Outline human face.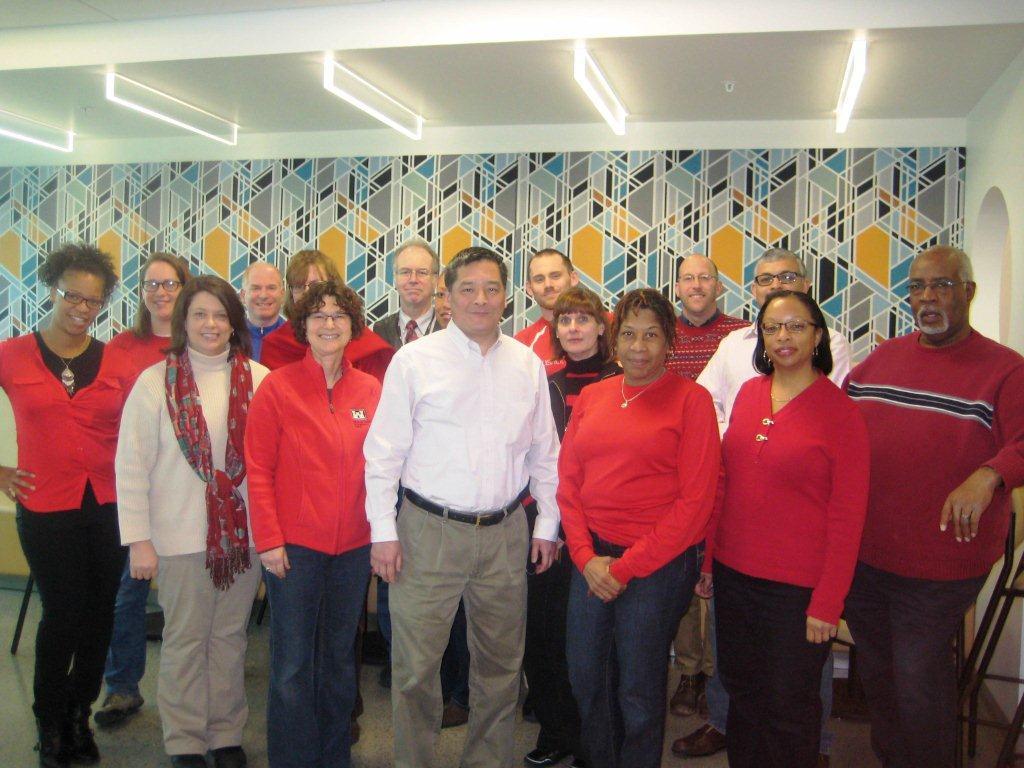
Outline: x1=433 y1=281 x2=454 y2=324.
